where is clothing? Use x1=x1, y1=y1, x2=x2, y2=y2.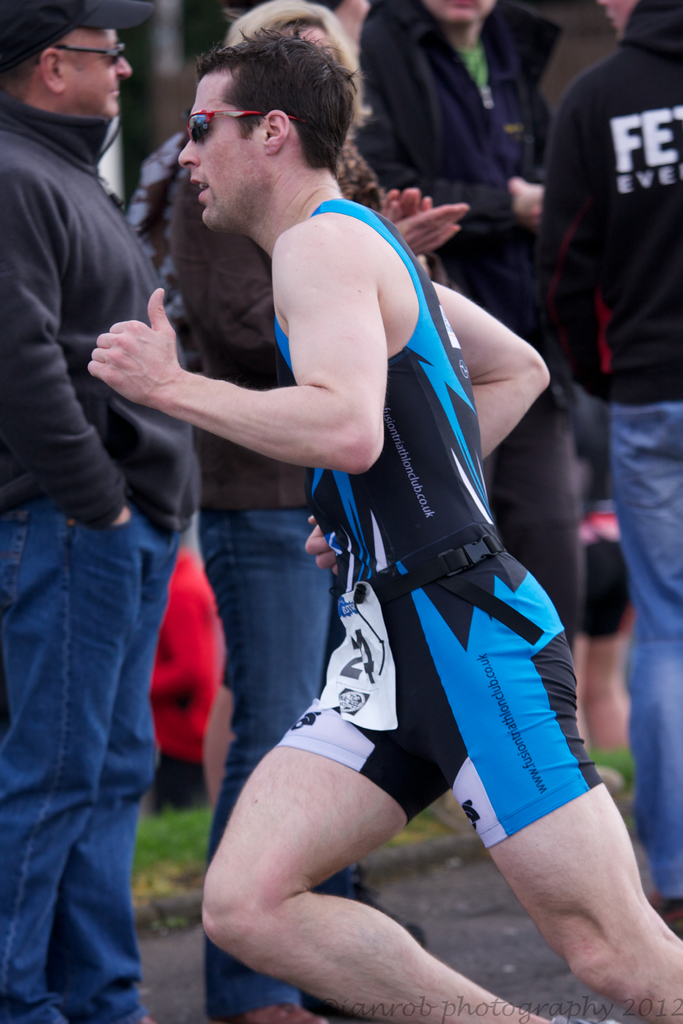
x1=165, y1=152, x2=385, y2=1023.
